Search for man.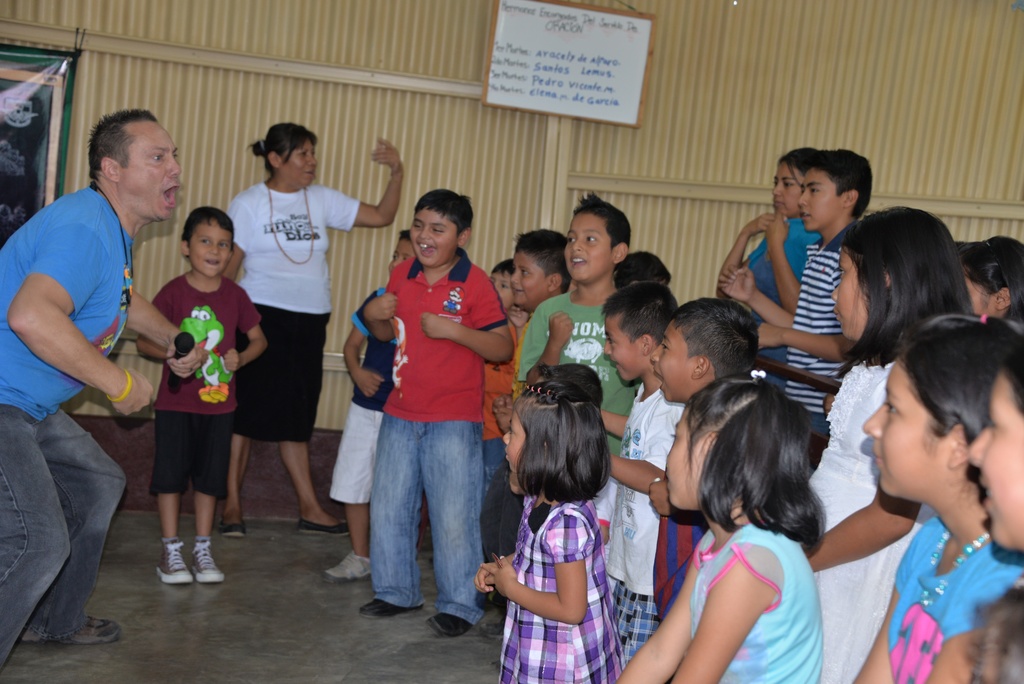
Found at bbox=[0, 108, 204, 669].
